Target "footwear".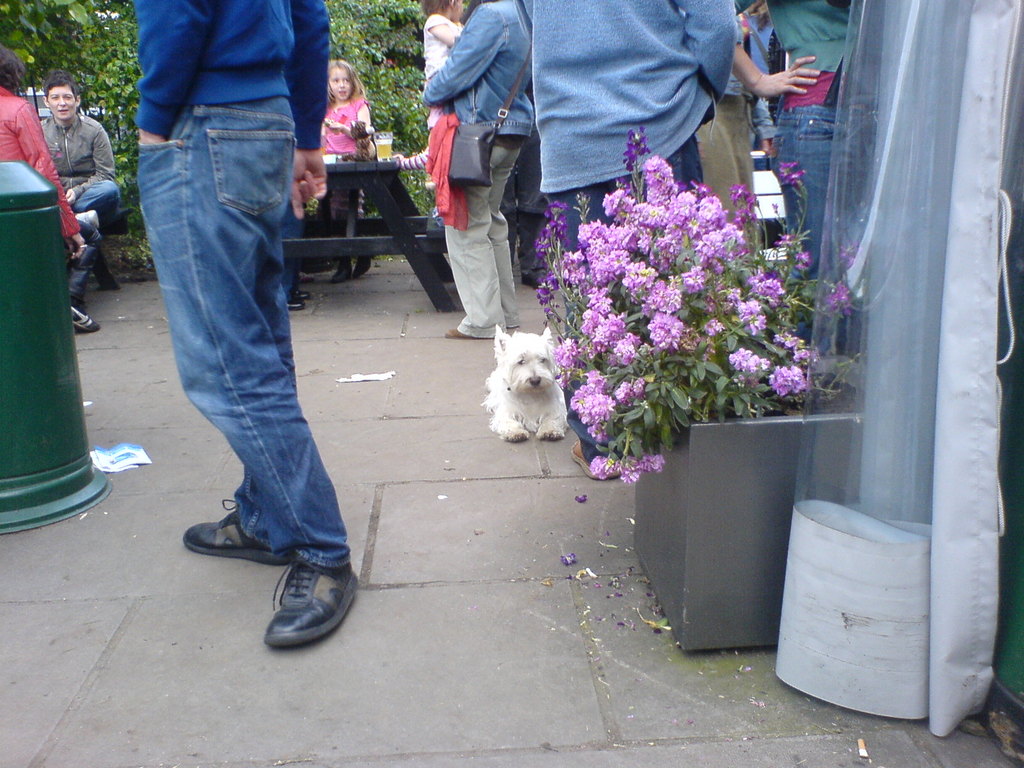
Target region: 96 261 120 287.
